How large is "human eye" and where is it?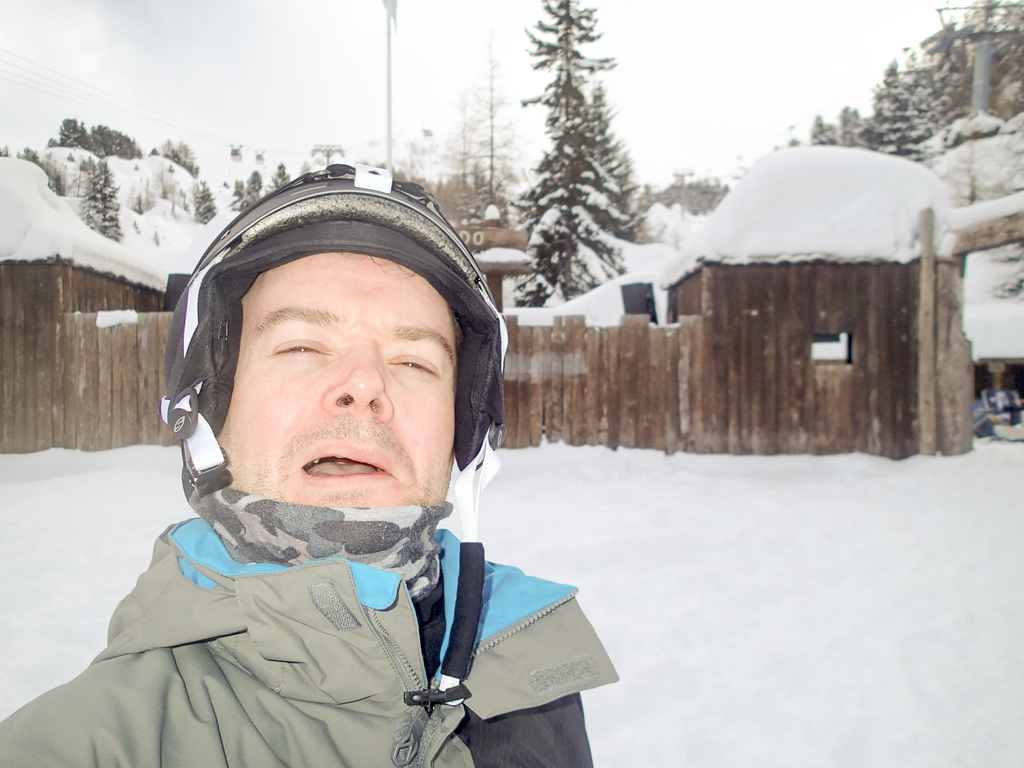
Bounding box: bbox=(273, 326, 338, 359).
